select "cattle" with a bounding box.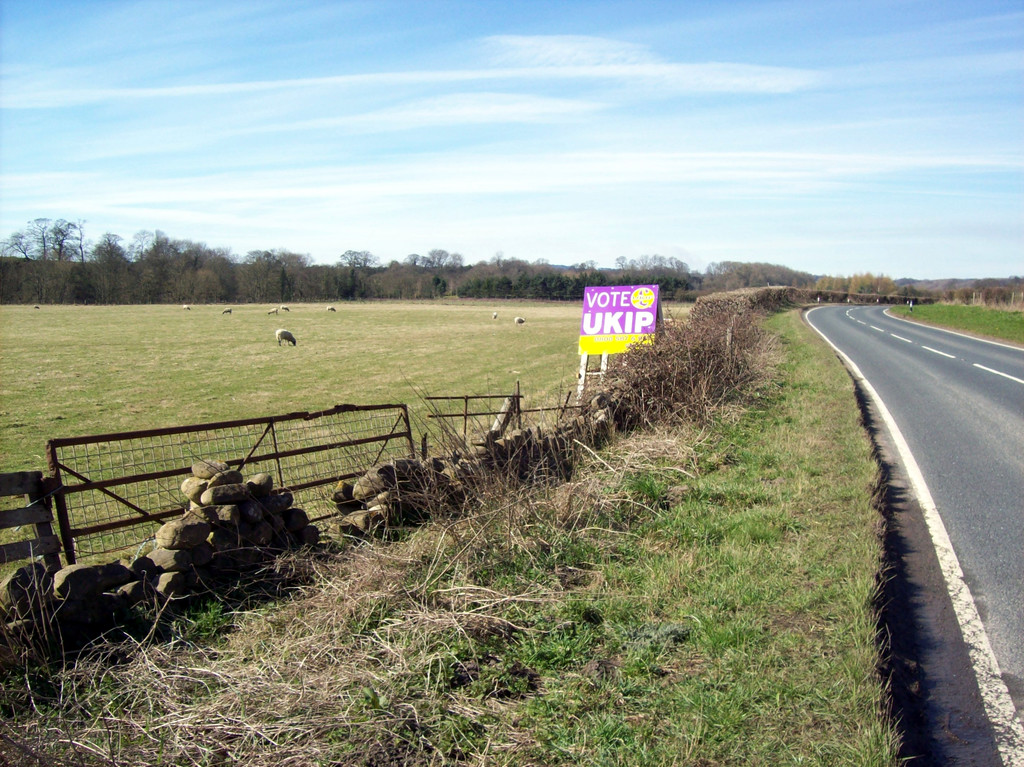
280, 303, 288, 314.
